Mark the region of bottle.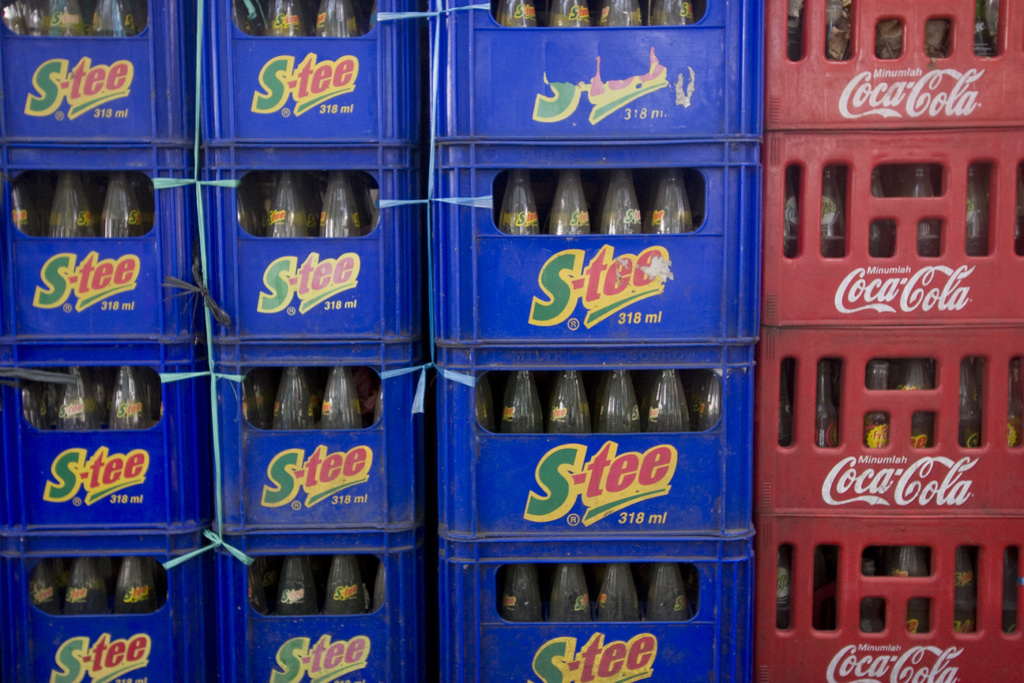
Region: box=[897, 163, 941, 258].
